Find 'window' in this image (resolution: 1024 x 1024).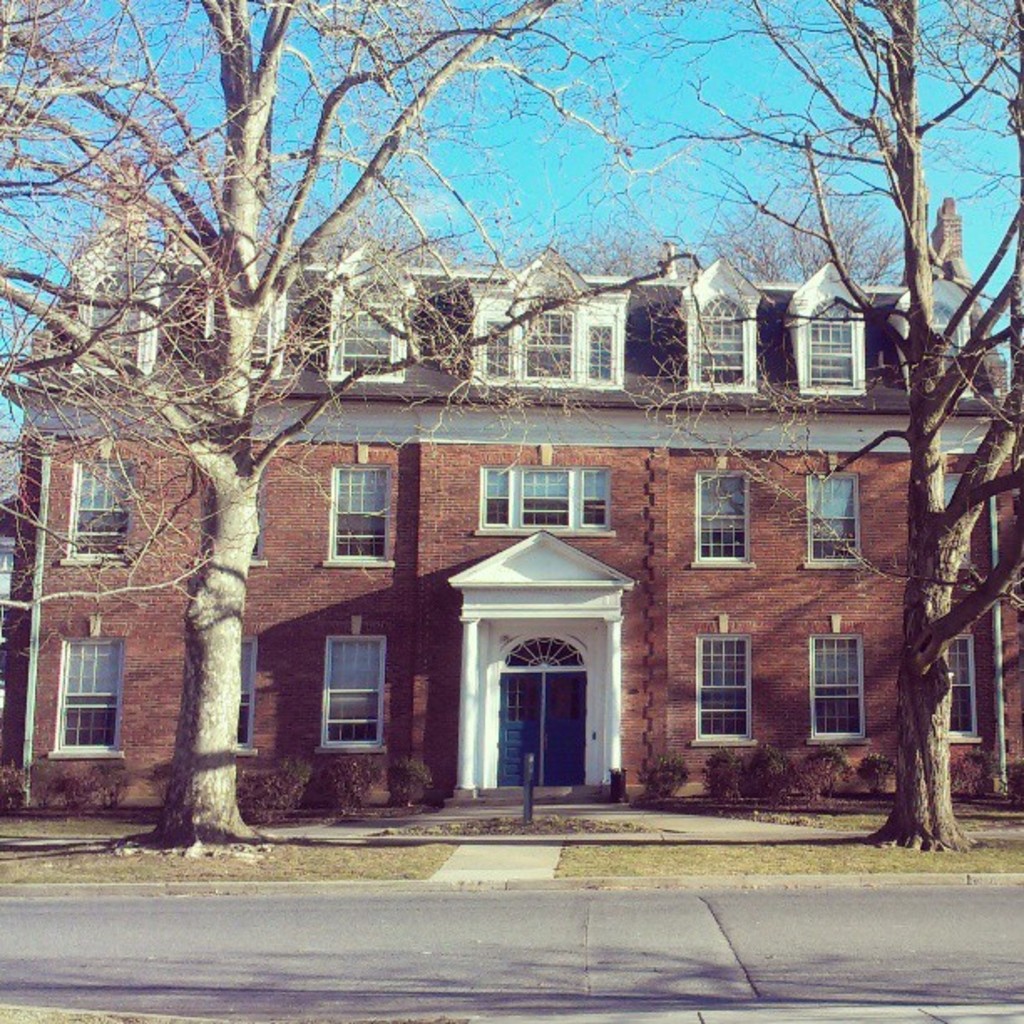
BBox(318, 430, 400, 557).
